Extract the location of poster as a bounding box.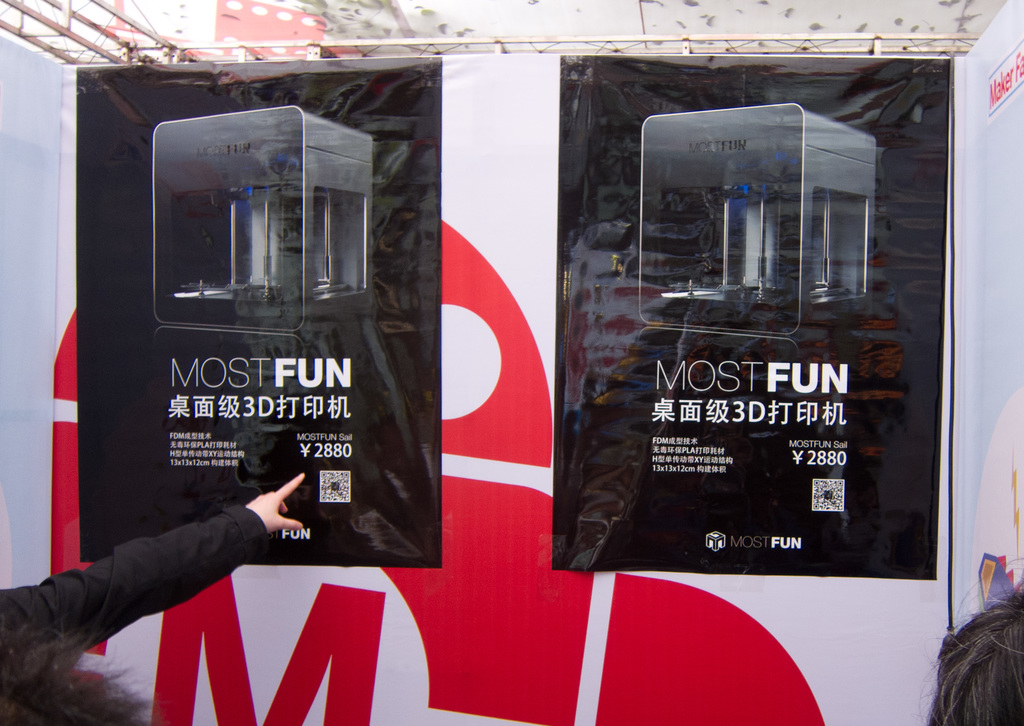
region(63, 63, 442, 567).
